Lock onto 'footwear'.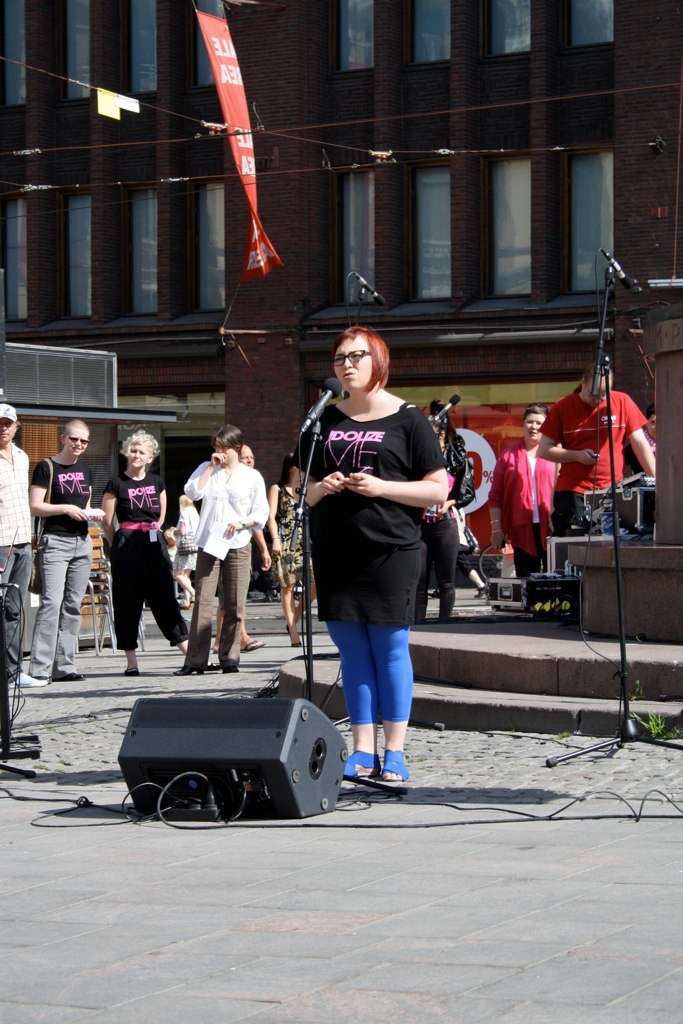
Locked: pyautogui.locateOnScreen(474, 586, 488, 596).
